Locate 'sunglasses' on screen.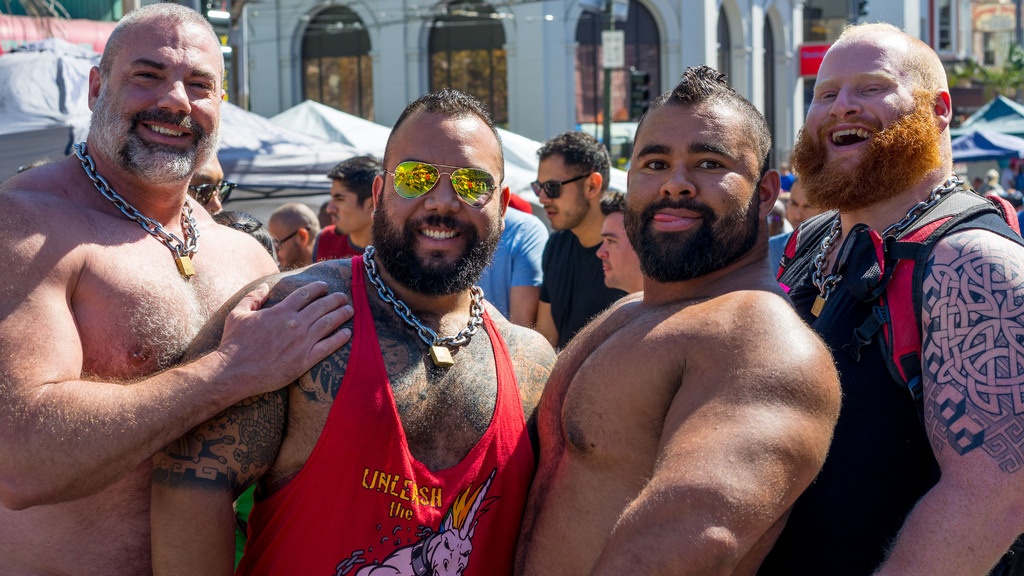
On screen at 275,230,310,251.
